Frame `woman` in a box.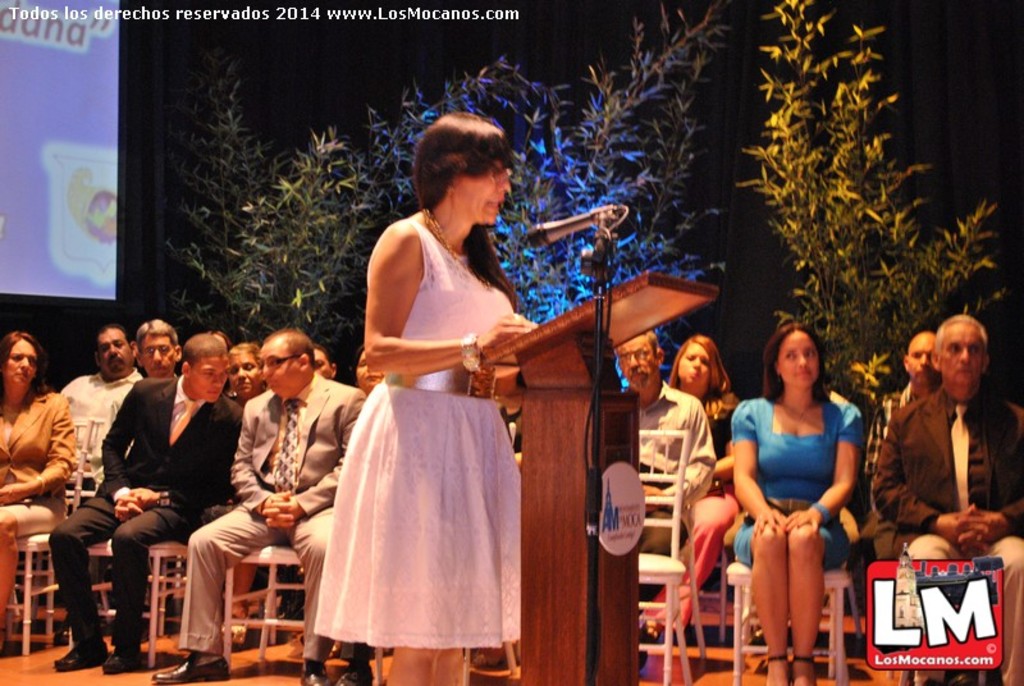
locate(0, 329, 81, 634).
